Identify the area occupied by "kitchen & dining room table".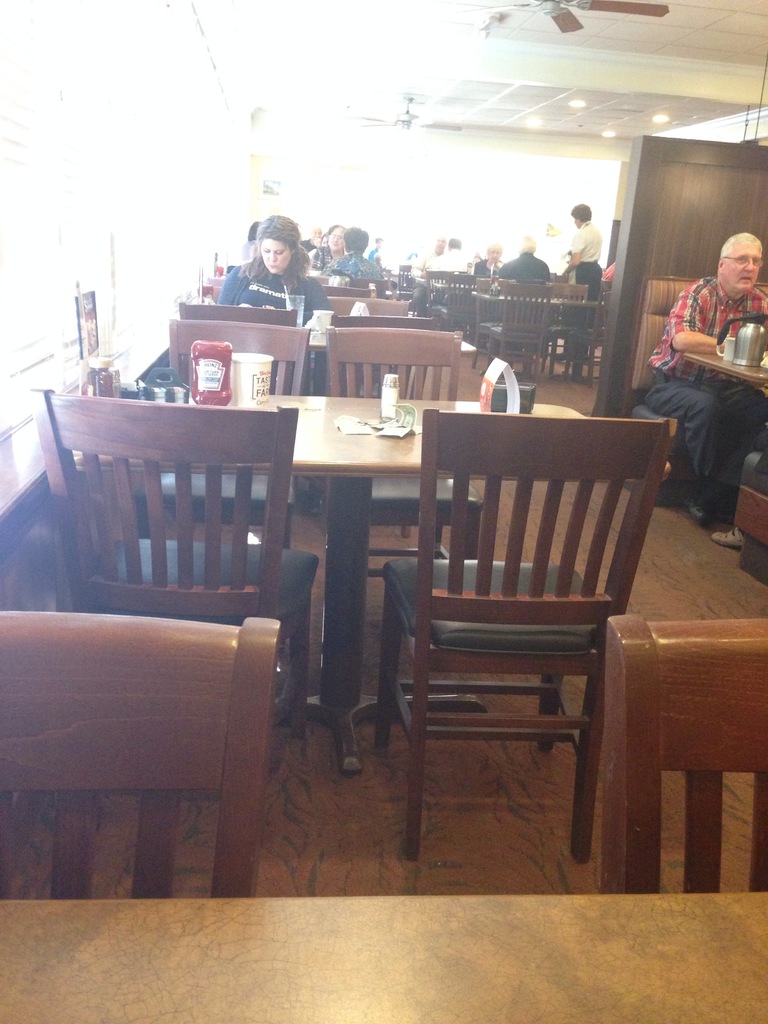
Area: 157 312 523 774.
